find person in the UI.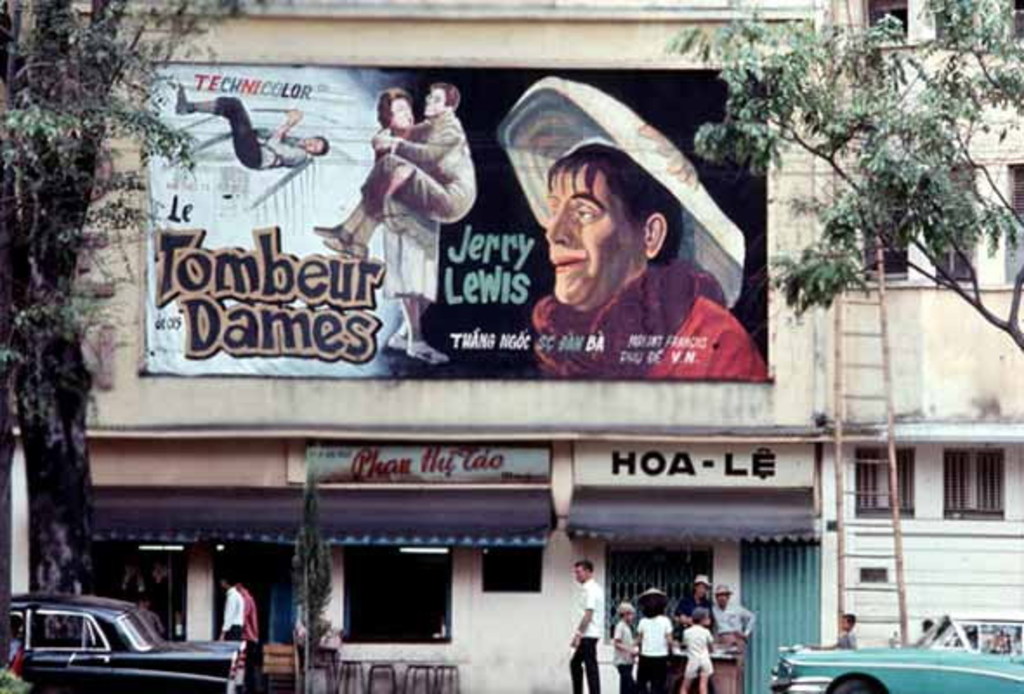
UI element at (left=309, top=83, right=488, bottom=267).
